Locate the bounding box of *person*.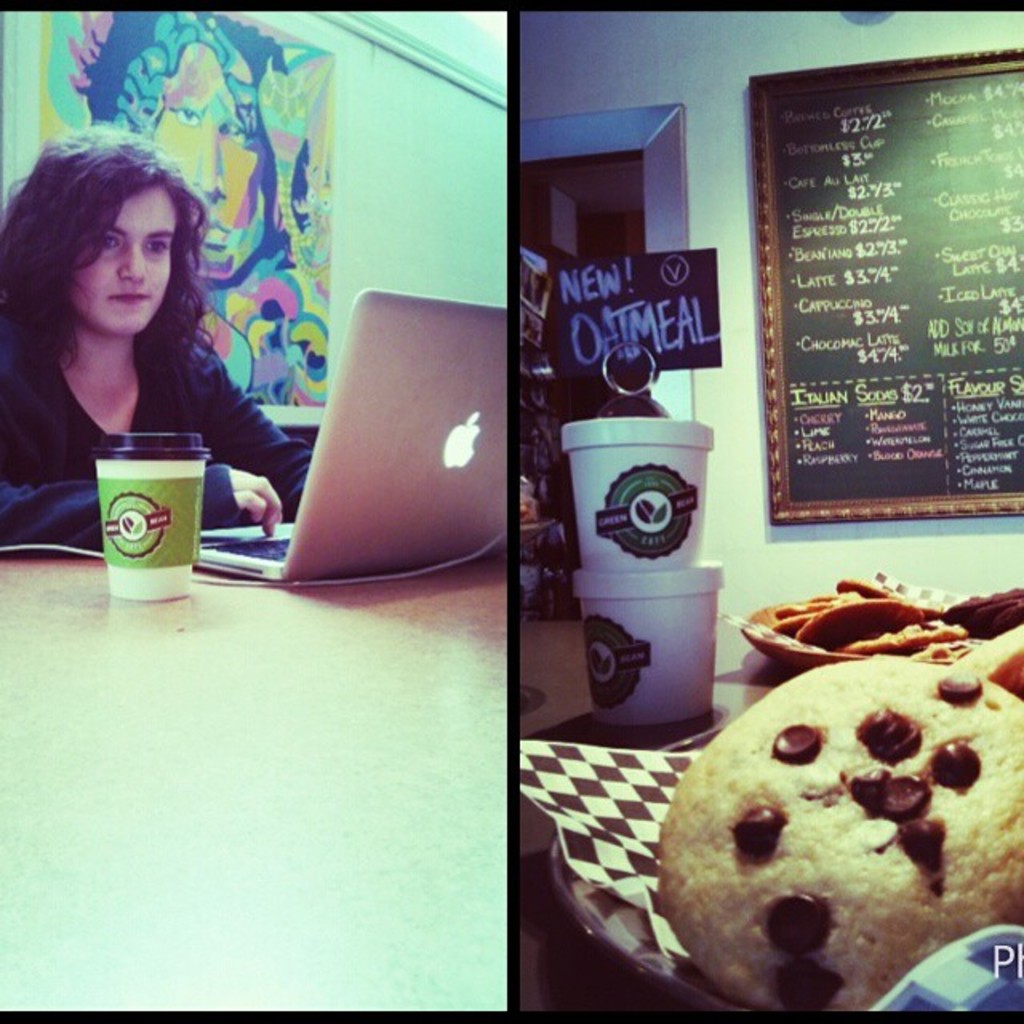
Bounding box: [0,130,304,528].
